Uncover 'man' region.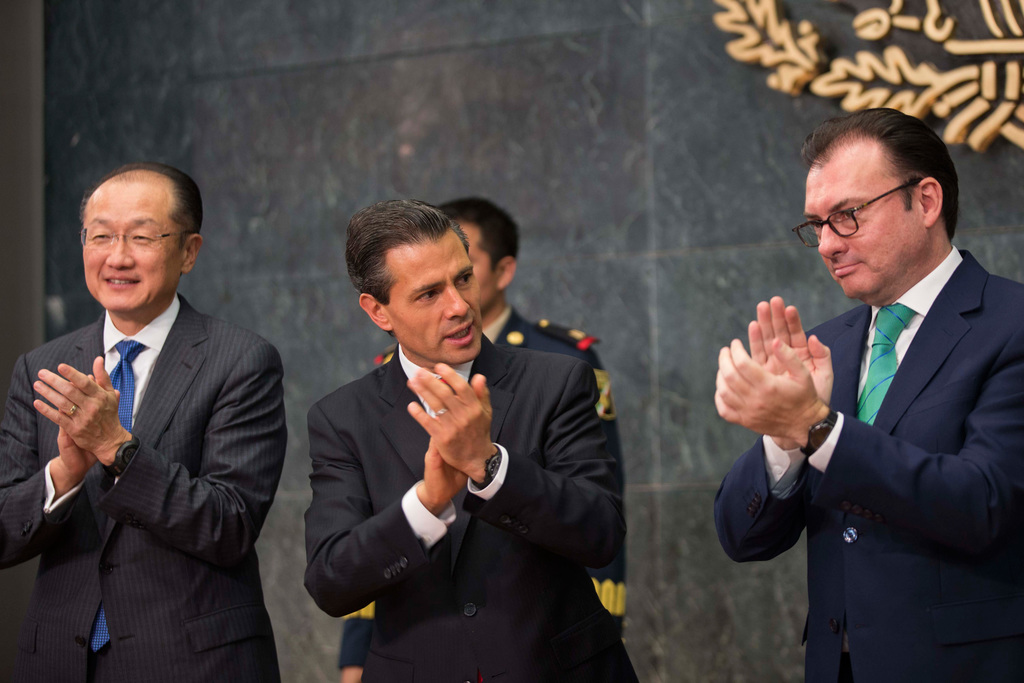
Uncovered: box=[0, 160, 280, 682].
